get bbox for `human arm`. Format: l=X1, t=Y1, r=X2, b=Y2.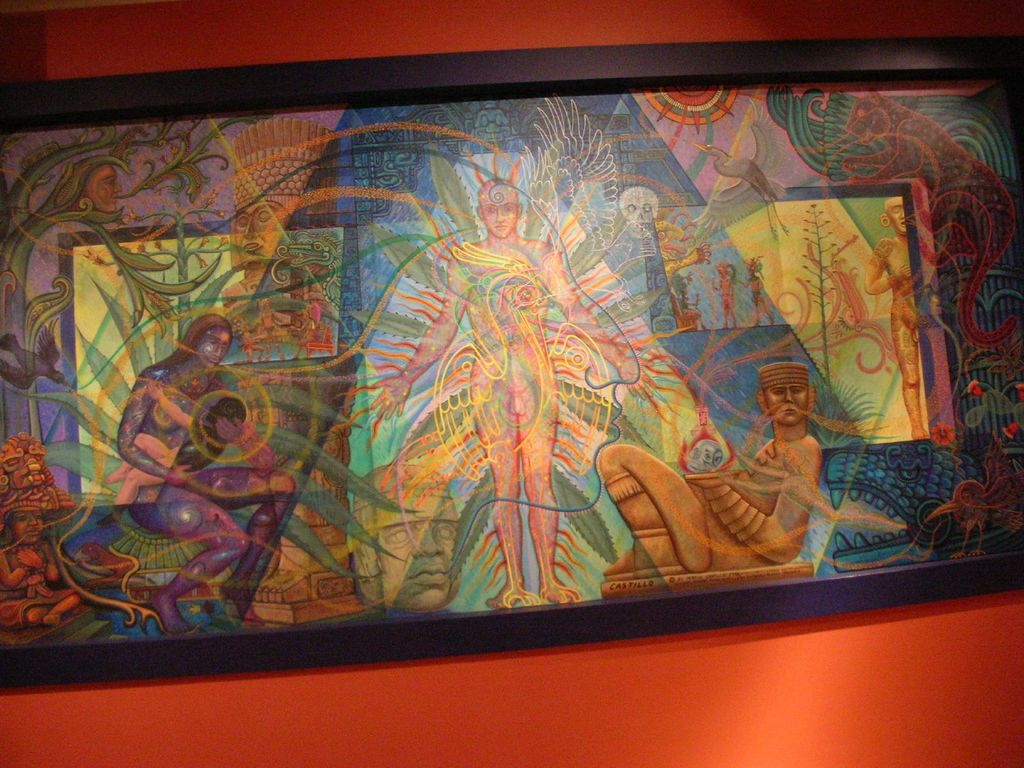
l=372, t=255, r=483, b=422.
